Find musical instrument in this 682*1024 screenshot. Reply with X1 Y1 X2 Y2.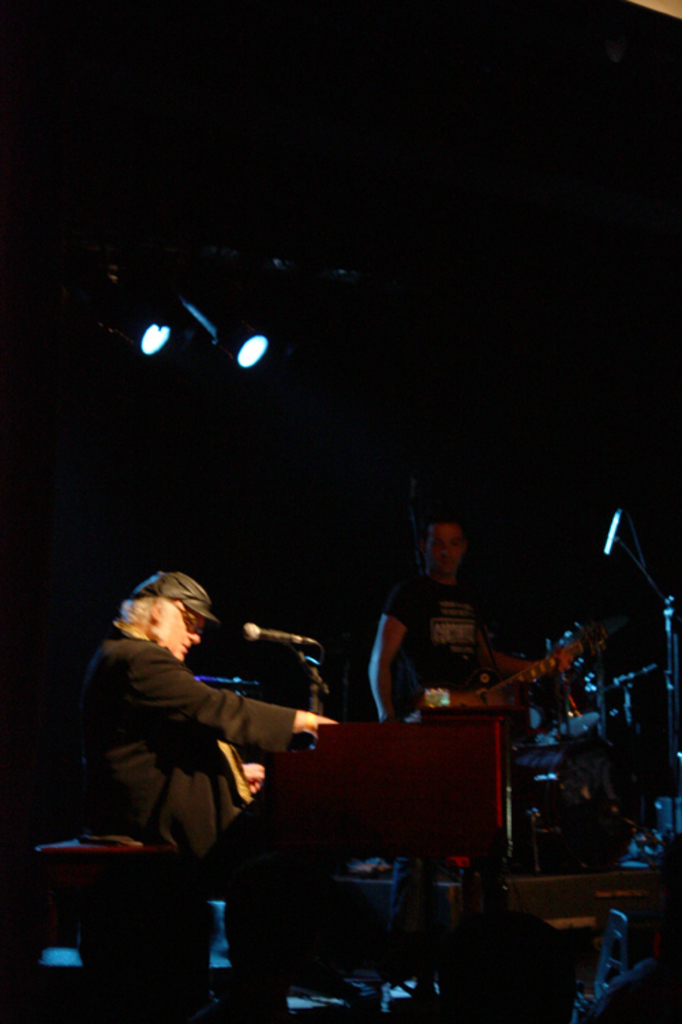
216 704 537 1020.
